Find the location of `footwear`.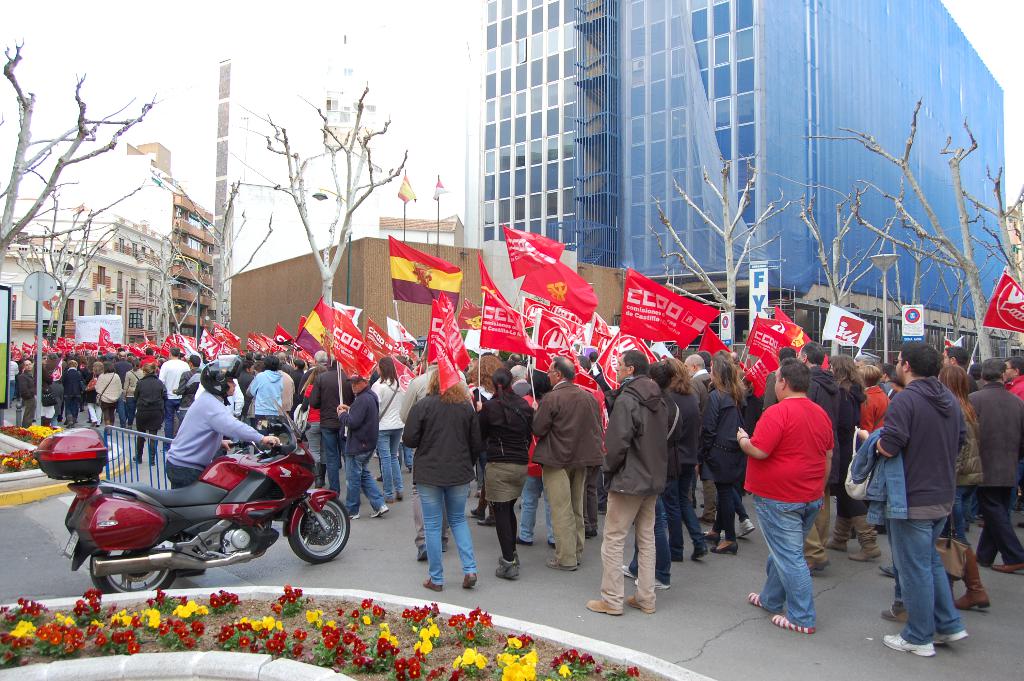
Location: Rect(499, 552, 520, 568).
